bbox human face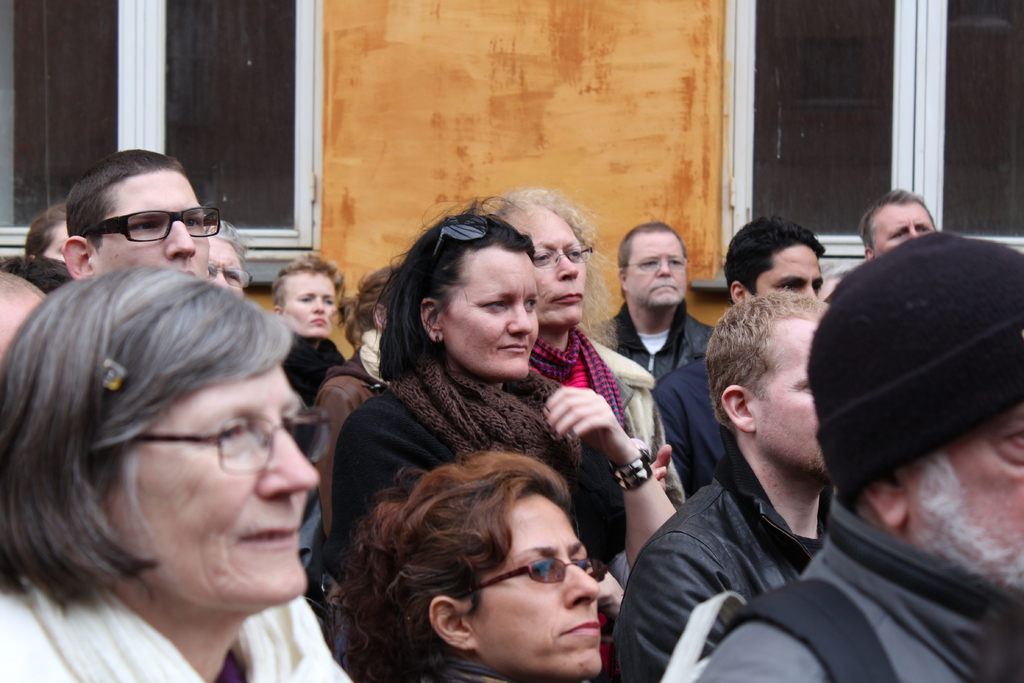
[104,366,314,616]
